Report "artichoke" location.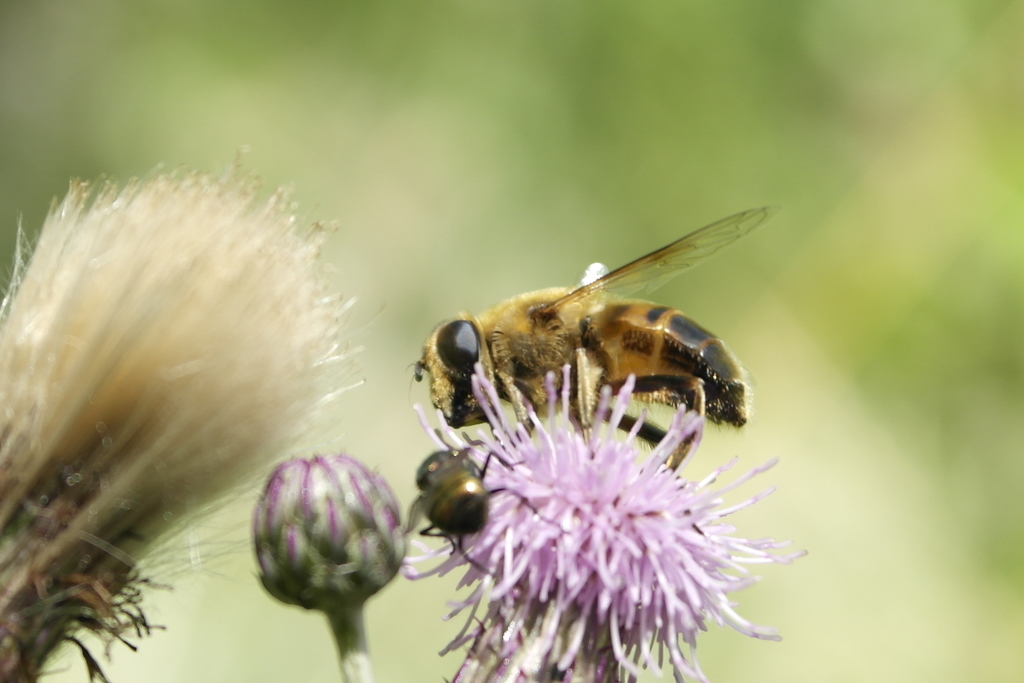
Report: x1=254, y1=450, x2=410, y2=632.
